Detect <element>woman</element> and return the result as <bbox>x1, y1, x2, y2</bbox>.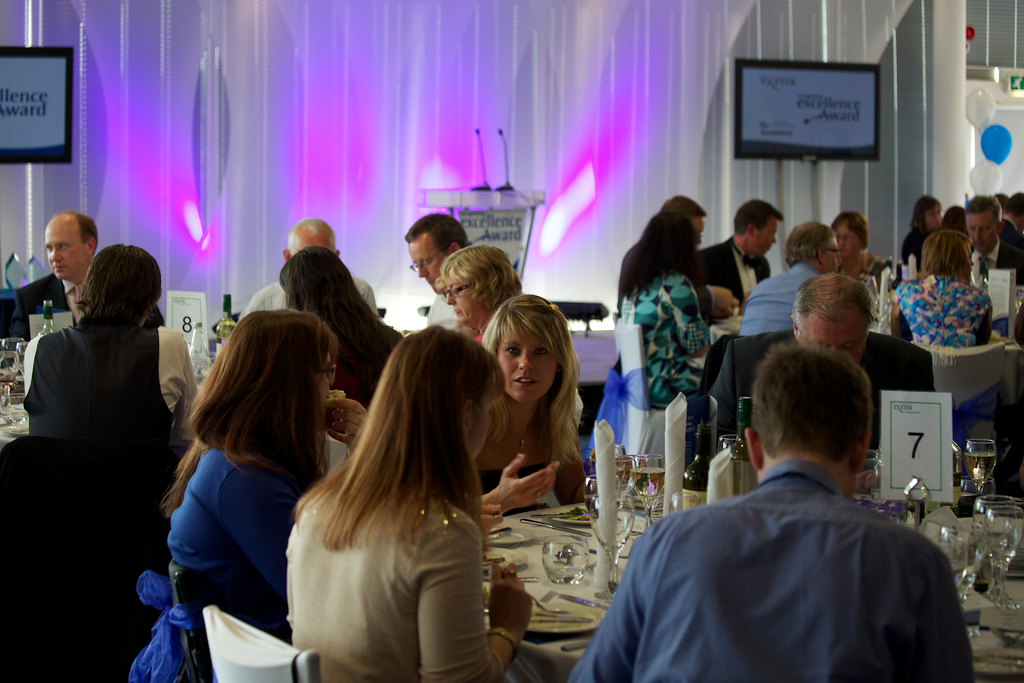
<bbox>901, 191, 941, 278</bbox>.
